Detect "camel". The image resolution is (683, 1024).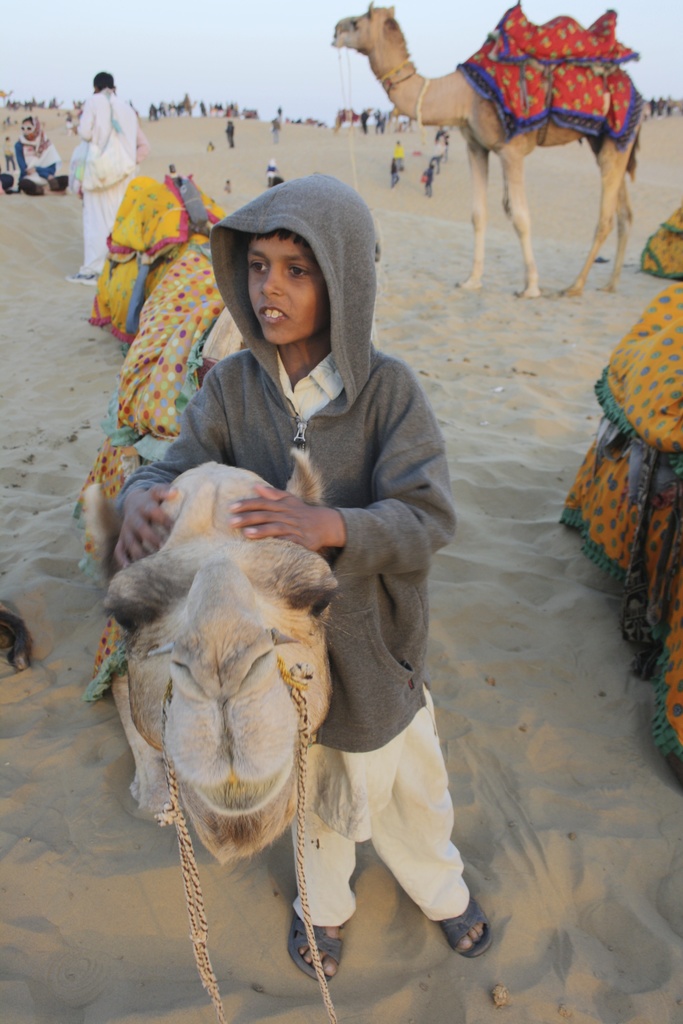
[left=332, top=3, right=638, bottom=297].
